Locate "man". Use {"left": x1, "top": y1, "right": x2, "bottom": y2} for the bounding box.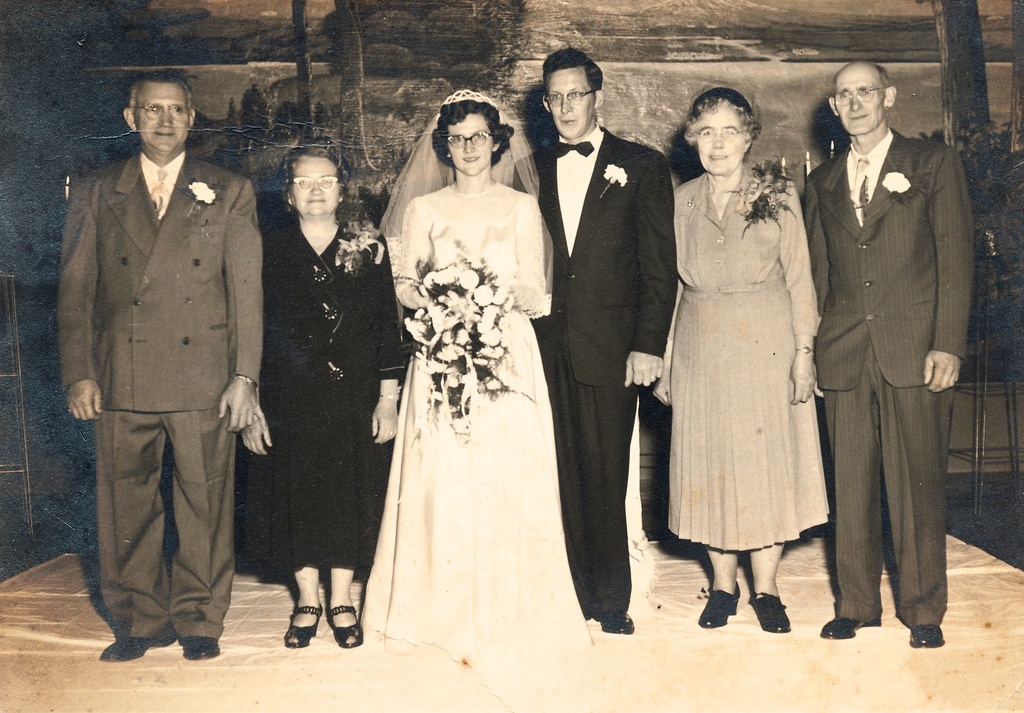
{"left": 513, "top": 47, "right": 673, "bottom": 635}.
